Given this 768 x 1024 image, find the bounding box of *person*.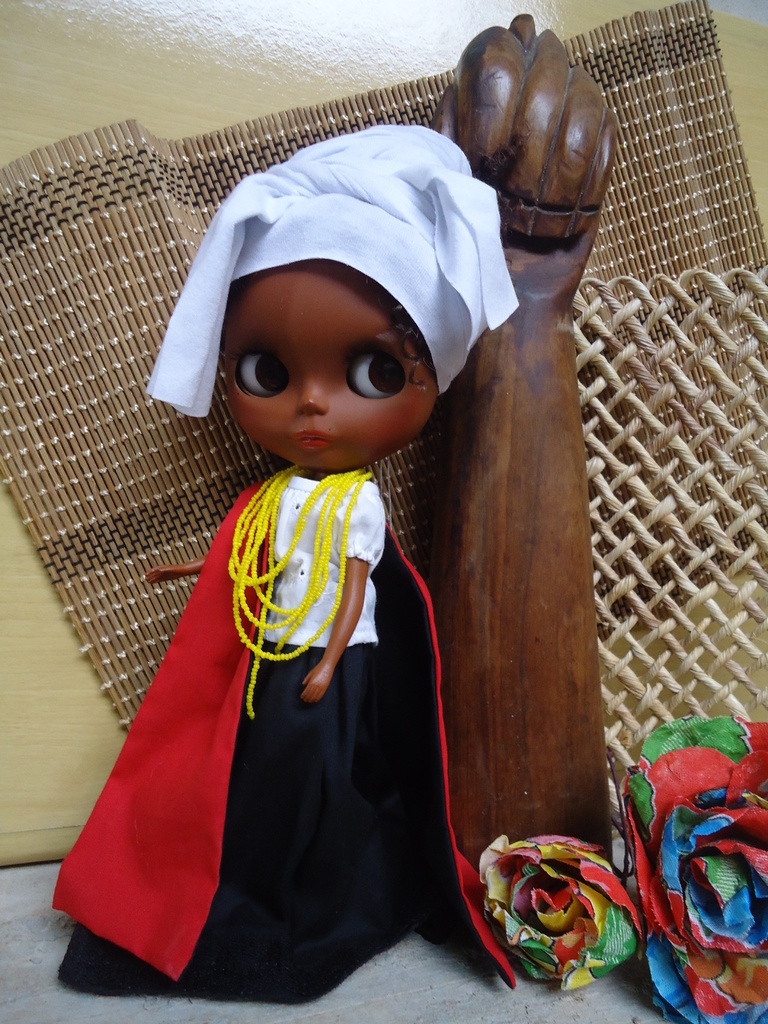
<box>71,74,576,979</box>.
